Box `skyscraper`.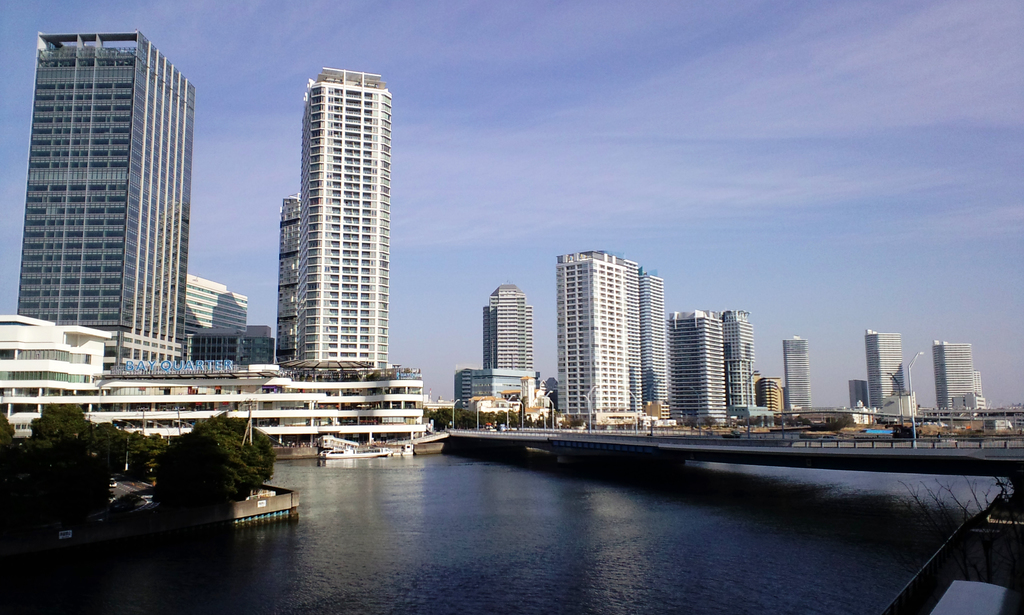
crop(292, 63, 394, 368).
